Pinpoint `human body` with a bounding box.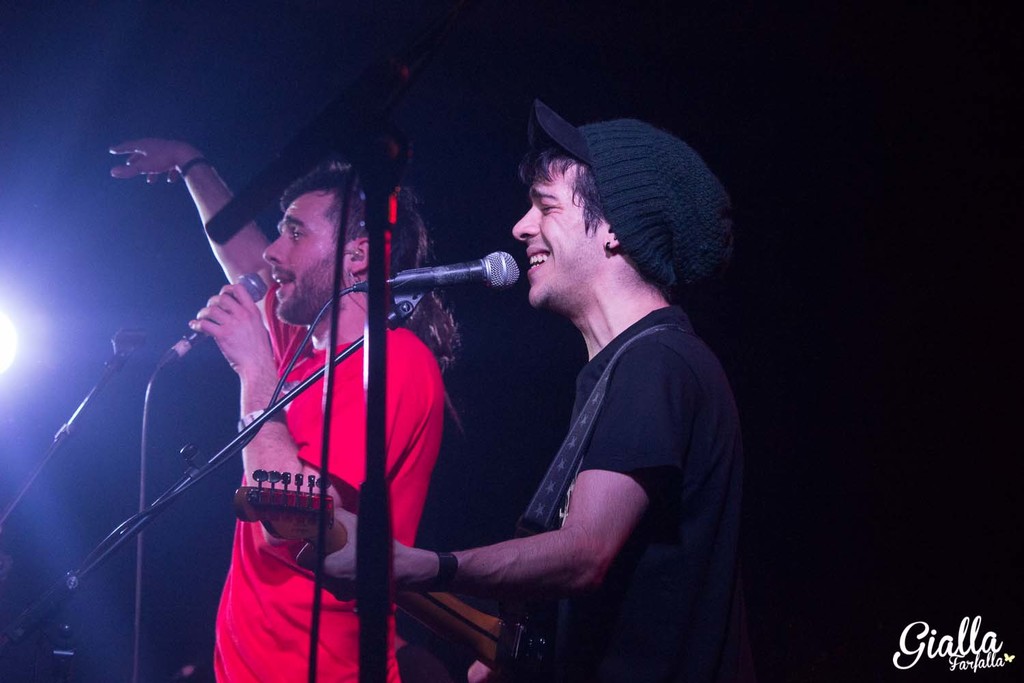
x1=124, y1=100, x2=522, y2=682.
